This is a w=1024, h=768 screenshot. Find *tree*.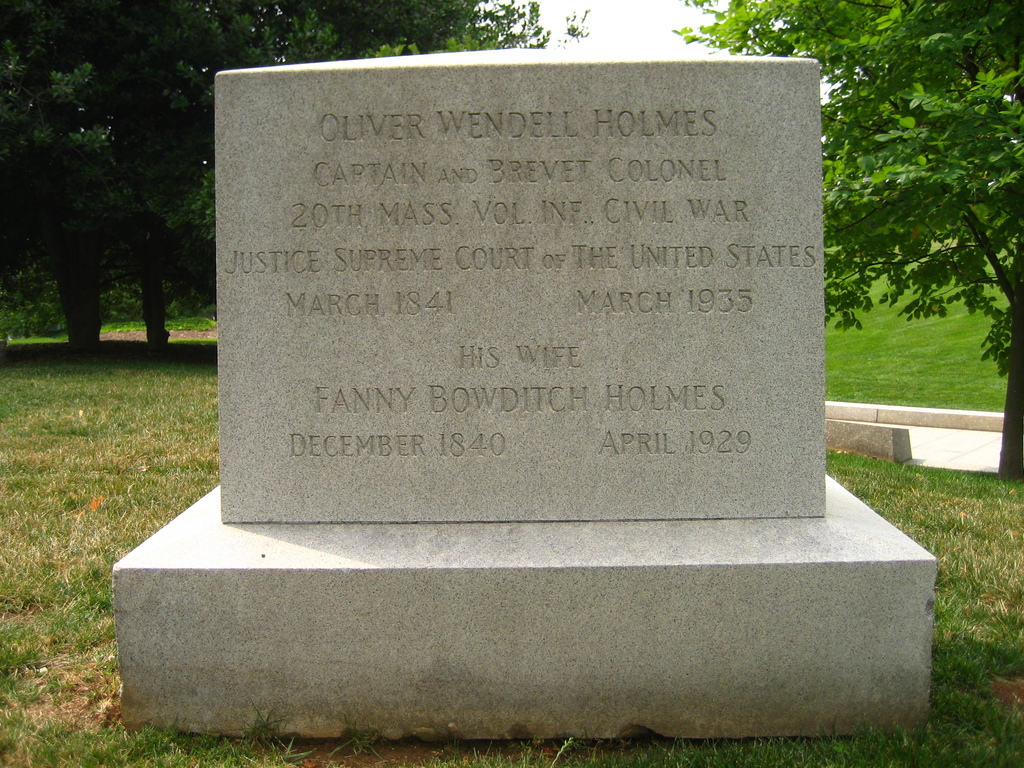
Bounding box: bbox=(660, 0, 1023, 486).
